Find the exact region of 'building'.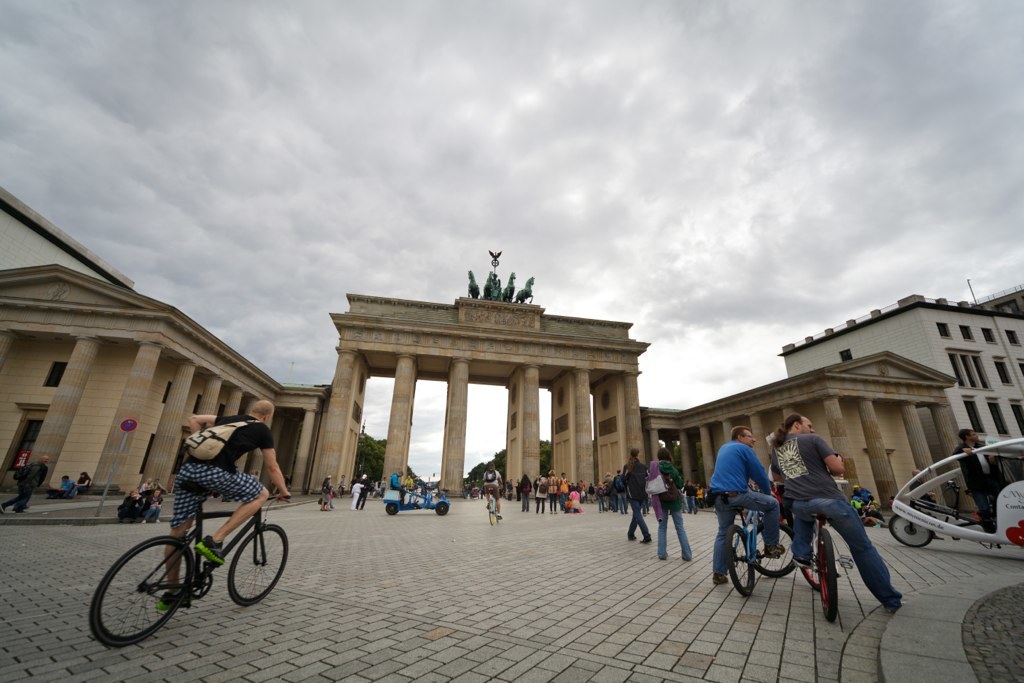
Exact region: BBox(307, 249, 655, 497).
